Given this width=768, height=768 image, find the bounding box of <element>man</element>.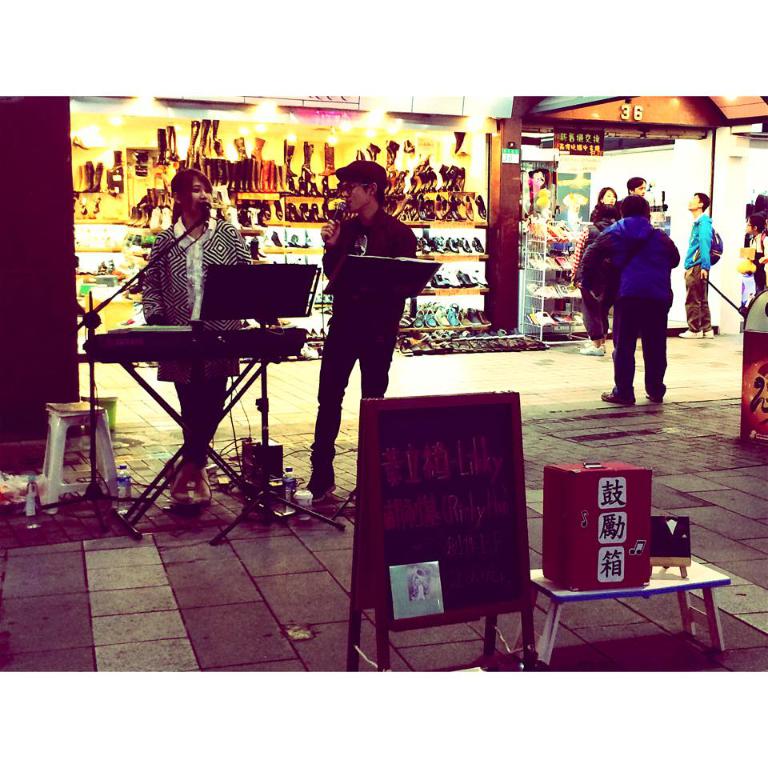
[x1=306, y1=154, x2=442, y2=463].
